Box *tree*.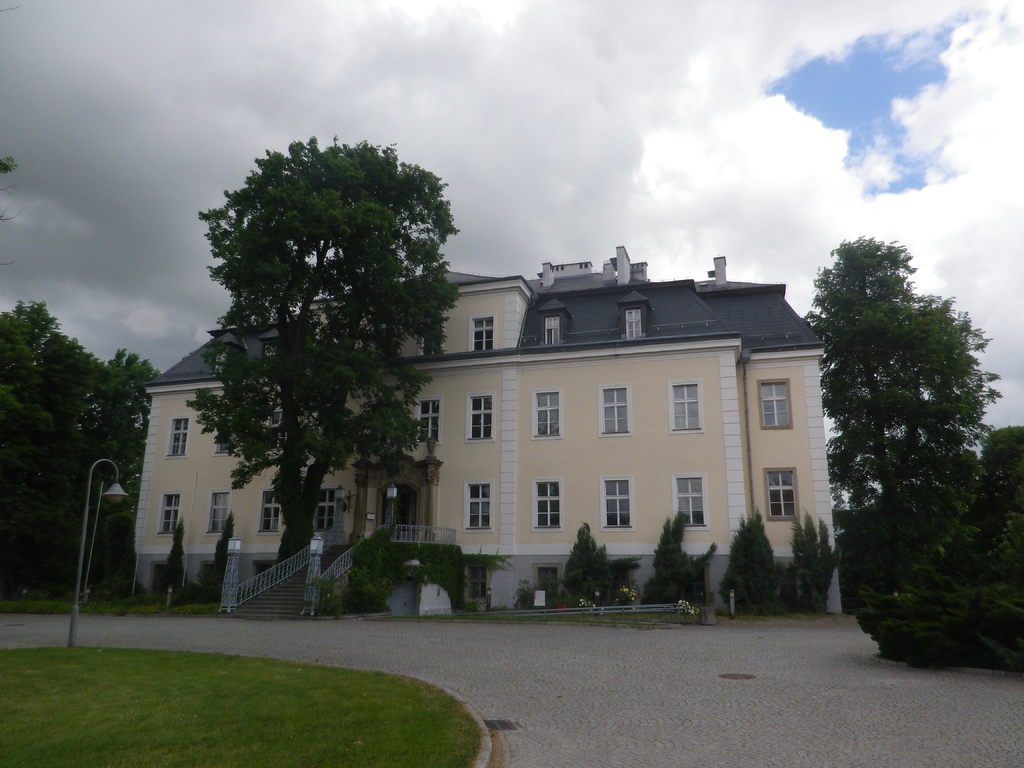
bbox=(717, 508, 780, 621).
